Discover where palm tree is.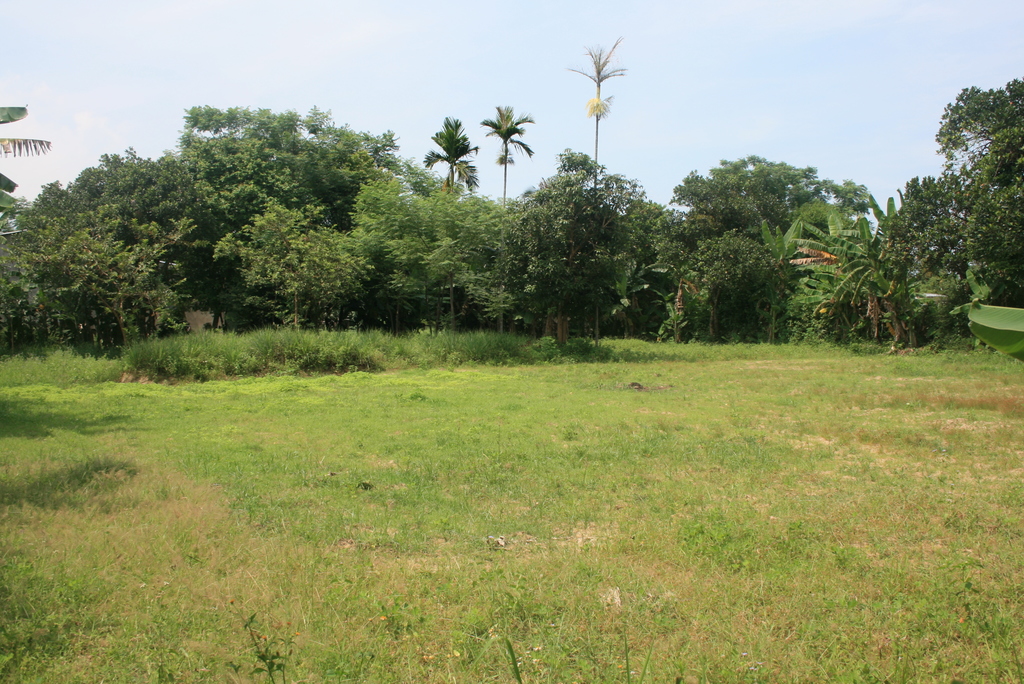
Discovered at bbox=(417, 108, 480, 196).
